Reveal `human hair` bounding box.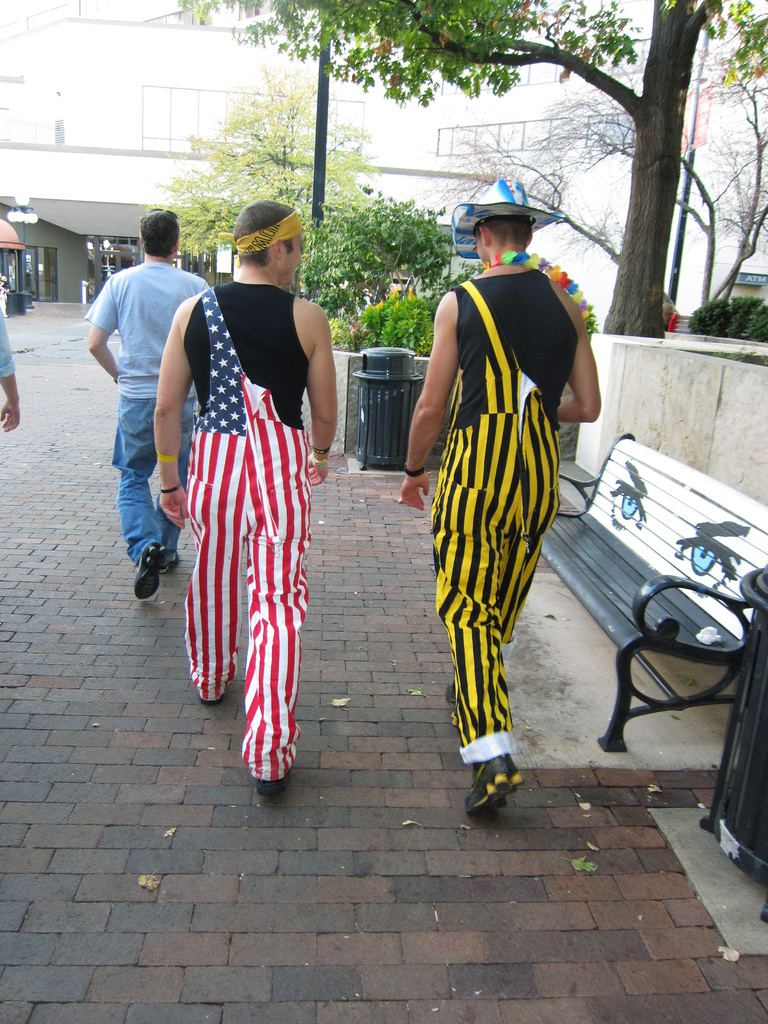
Revealed: pyautogui.locateOnScreen(479, 205, 532, 239).
